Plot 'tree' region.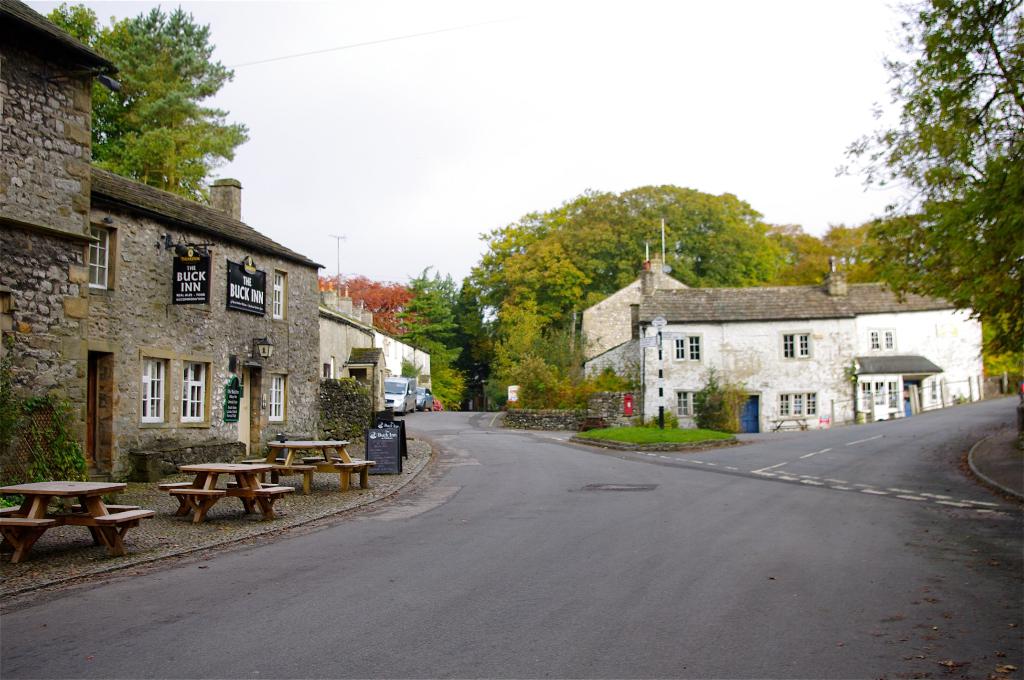
Plotted at 473/185/798/411.
